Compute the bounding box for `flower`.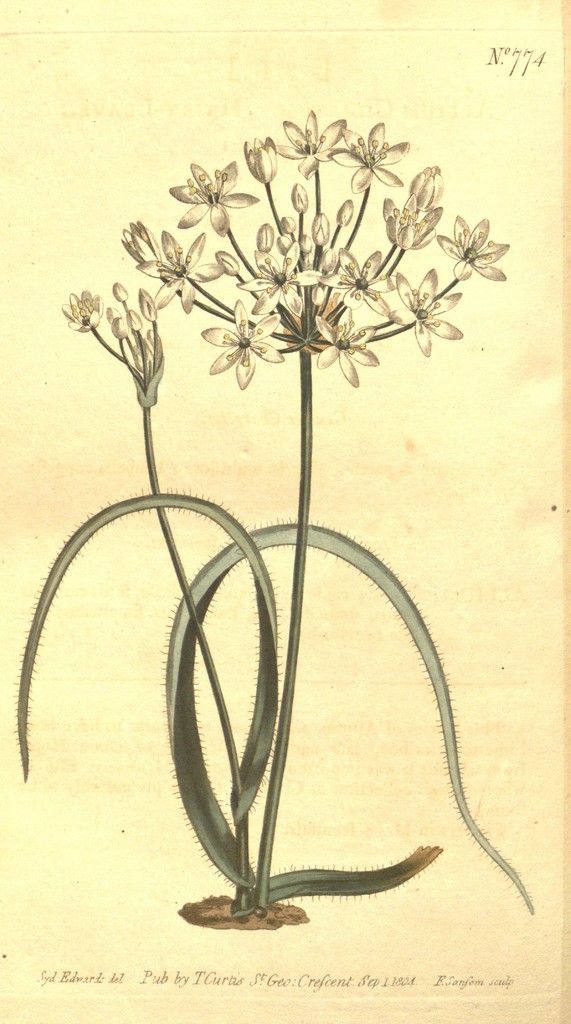
left=61, top=288, right=103, bottom=330.
